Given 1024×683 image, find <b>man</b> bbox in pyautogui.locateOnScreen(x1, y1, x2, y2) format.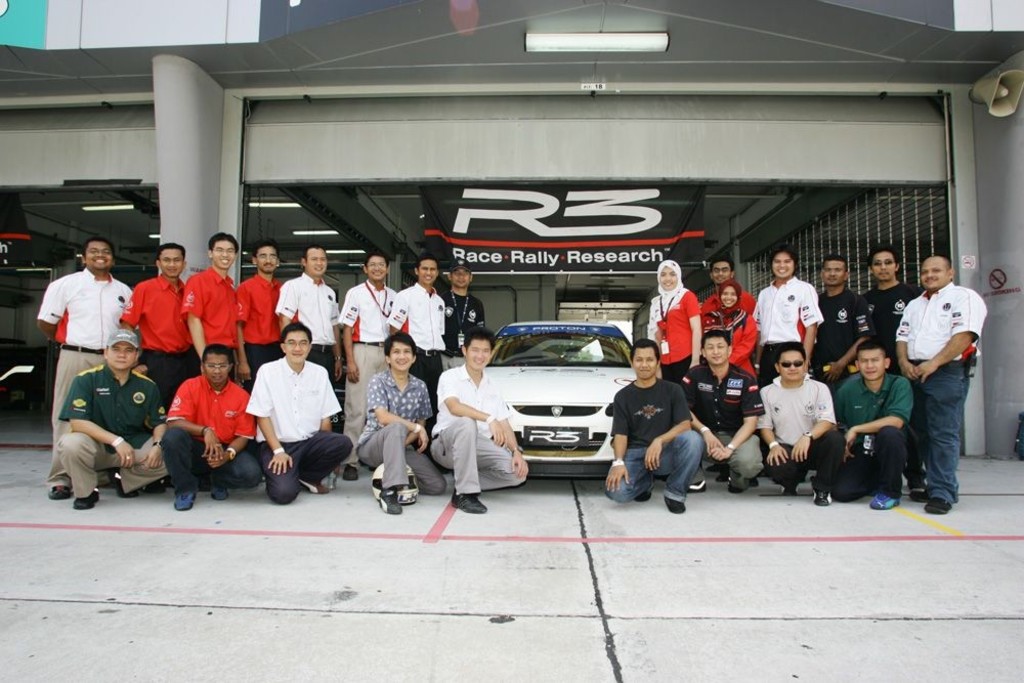
pyautogui.locateOnScreen(758, 342, 850, 504).
